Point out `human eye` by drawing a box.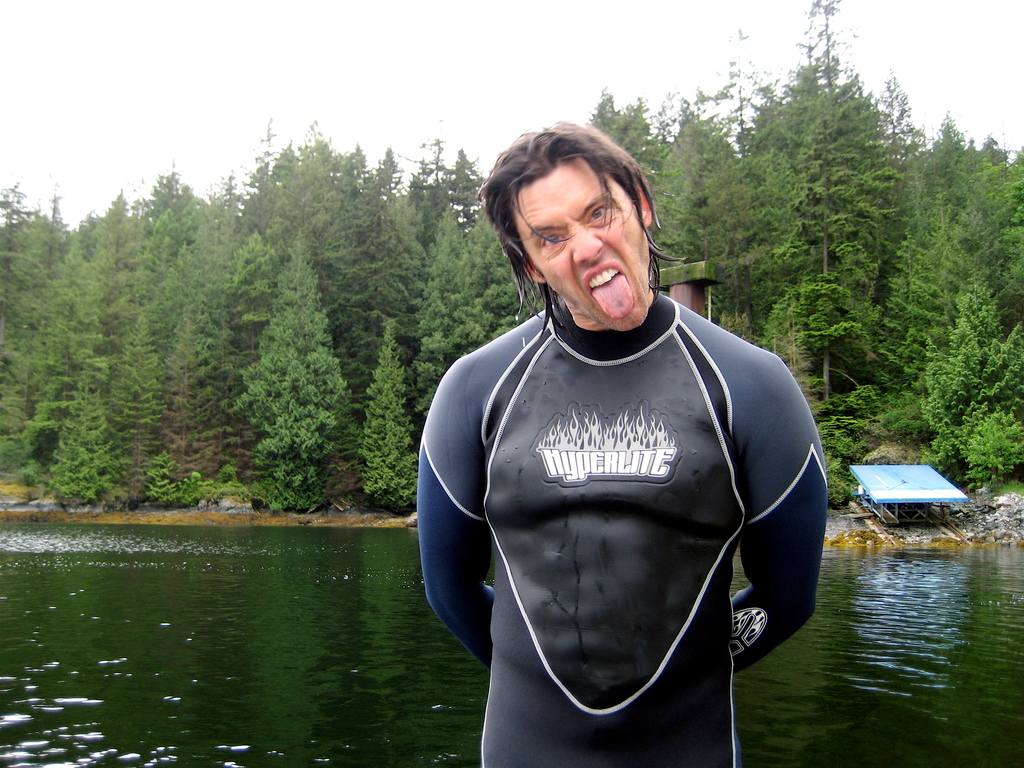
l=540, t=233, r=566, b=250.
